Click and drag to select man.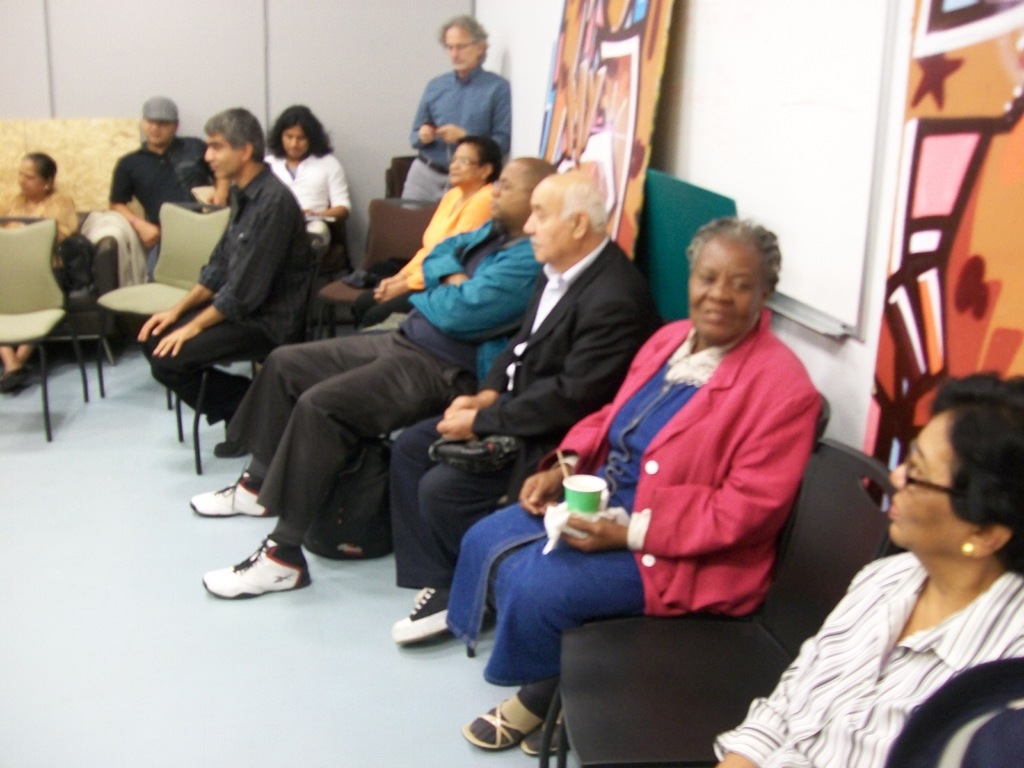
Selection: (x1=401, y1=12, x2=515, y2=200).
